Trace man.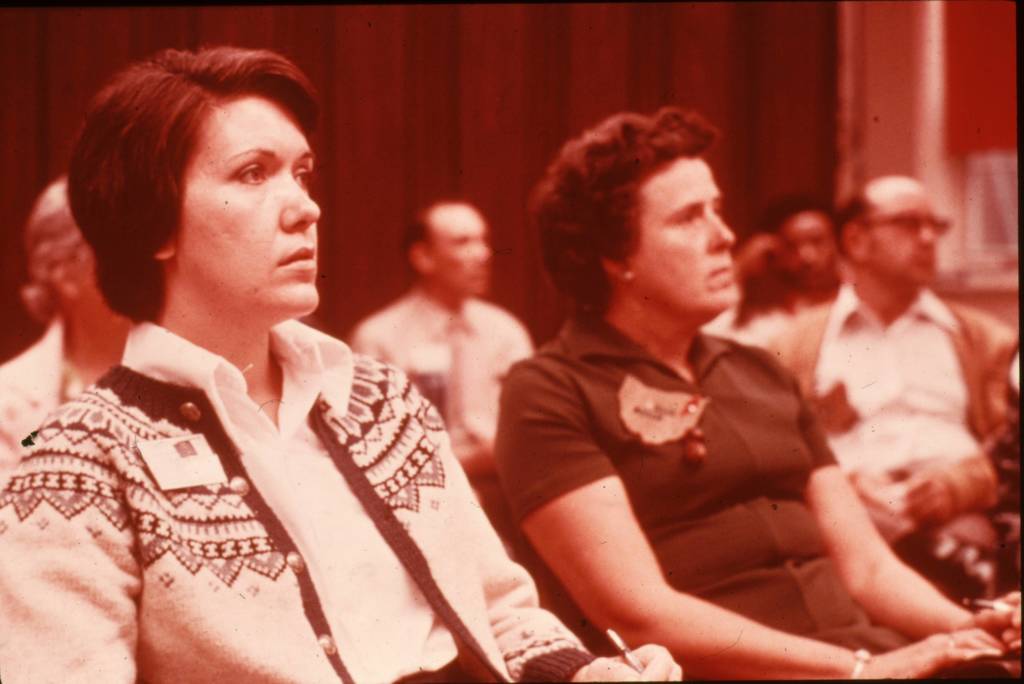
Traced to left=346, top=196, right=534, bottom=523.
